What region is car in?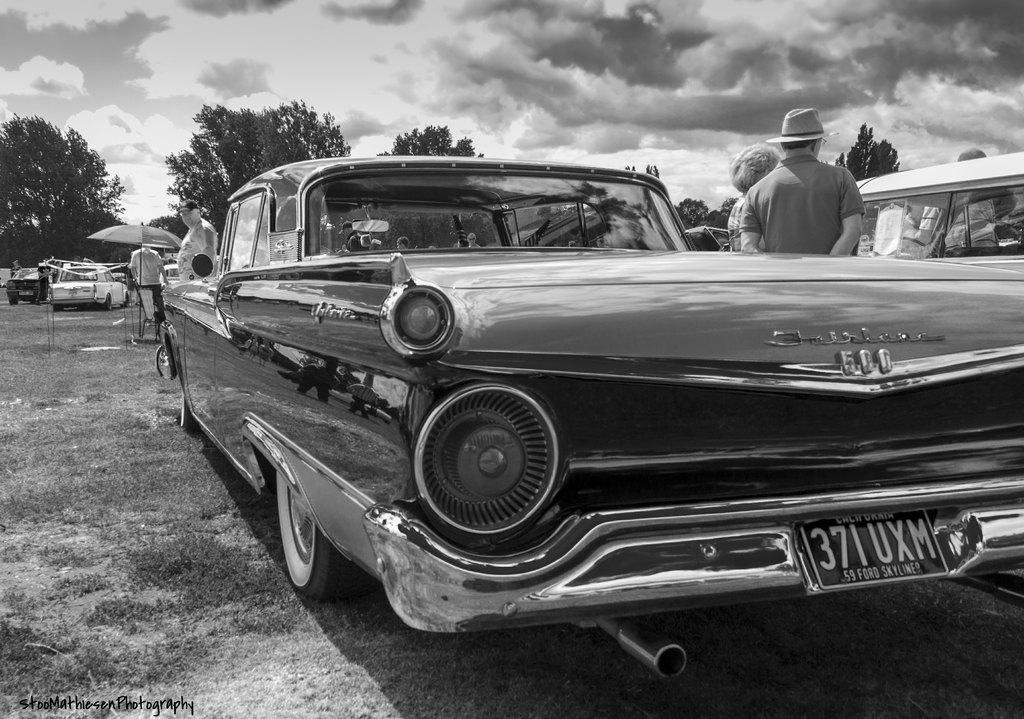
x1=852, y1=150, x2=1023, y2=257.
